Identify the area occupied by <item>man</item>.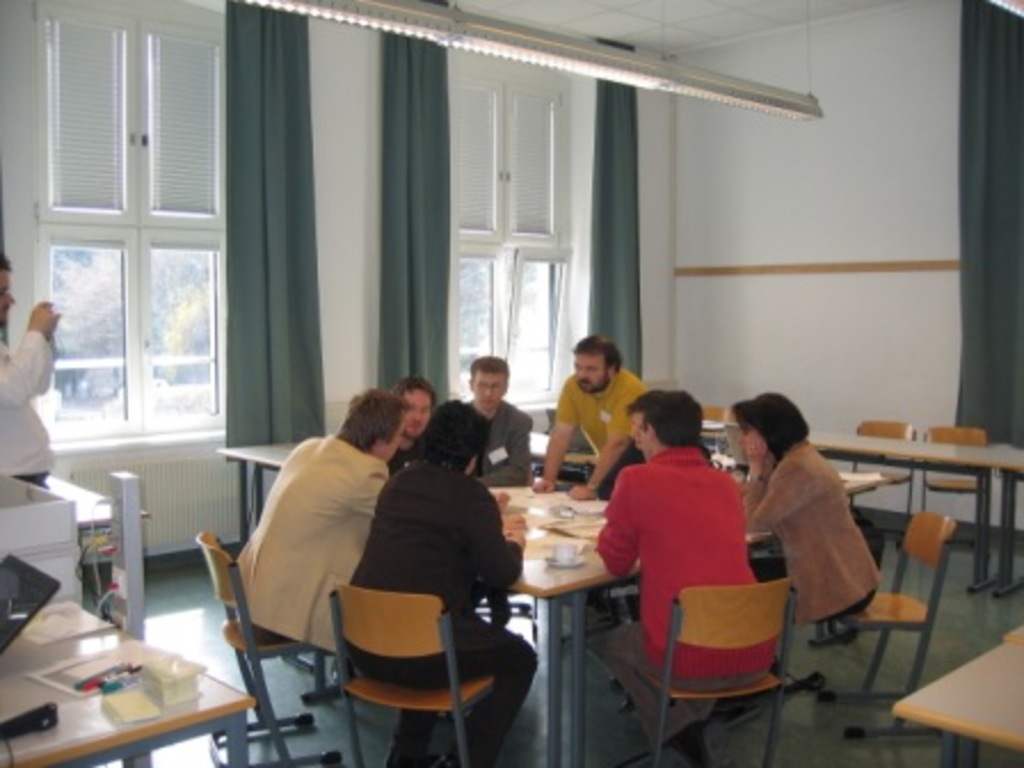
Area: bbox=(450, 354, 512, 487).
